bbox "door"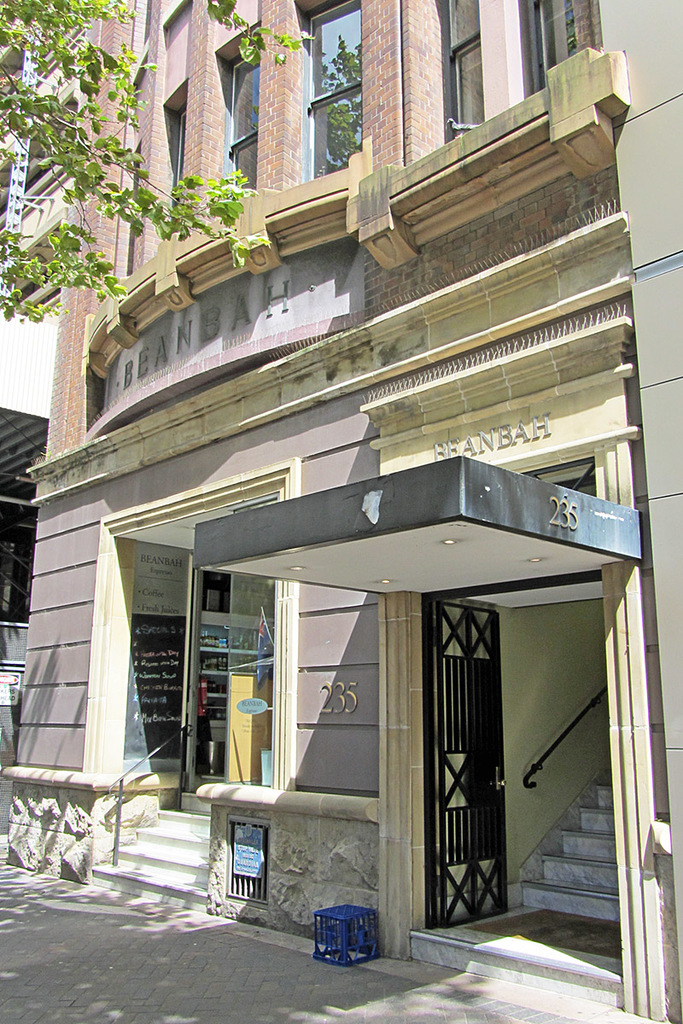
box=[424, 600, 513, 934]
